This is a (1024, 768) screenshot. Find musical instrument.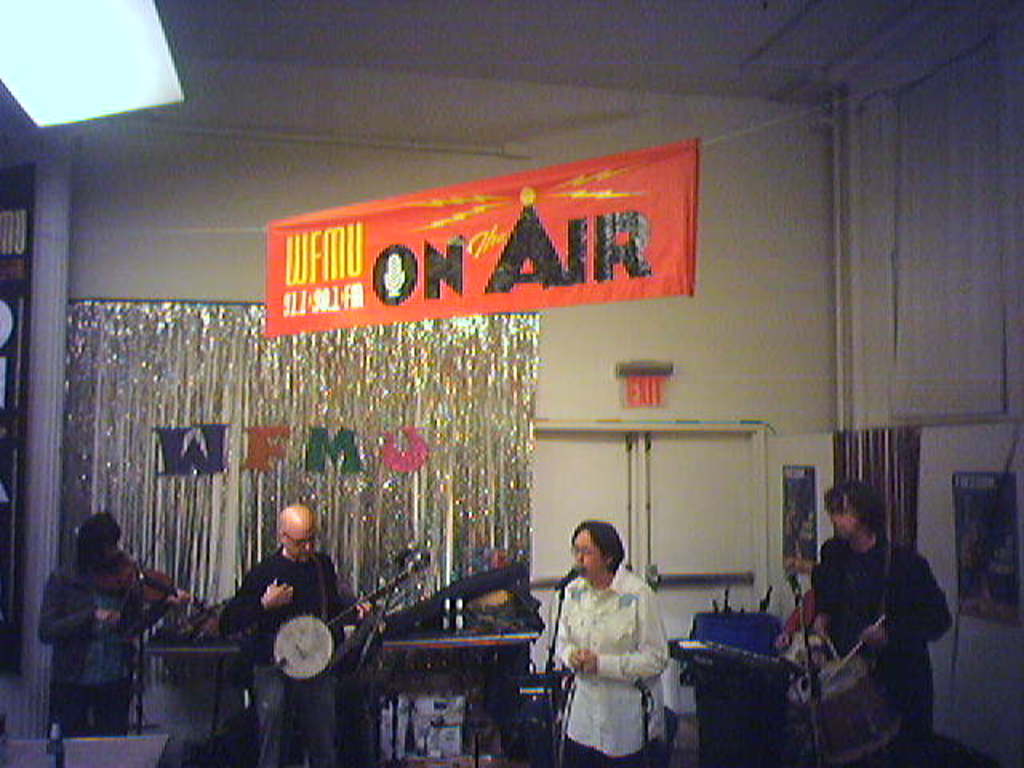
Bounding box: [267, 544, 438, 690].
